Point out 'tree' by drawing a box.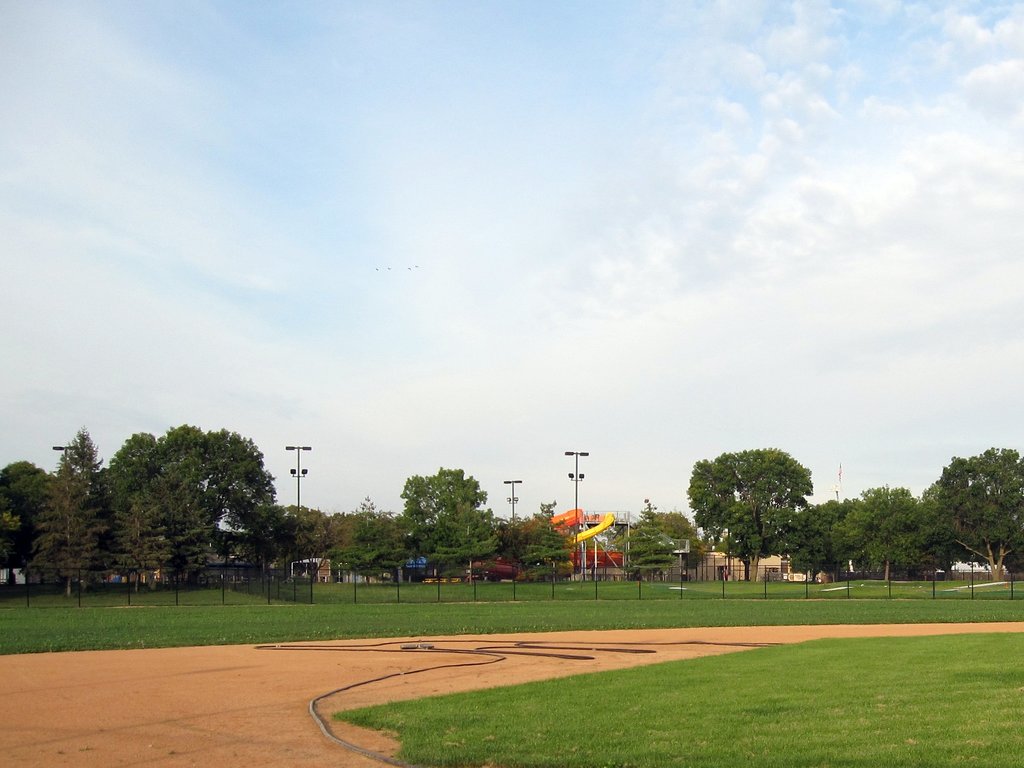
931 476 1023 567.
